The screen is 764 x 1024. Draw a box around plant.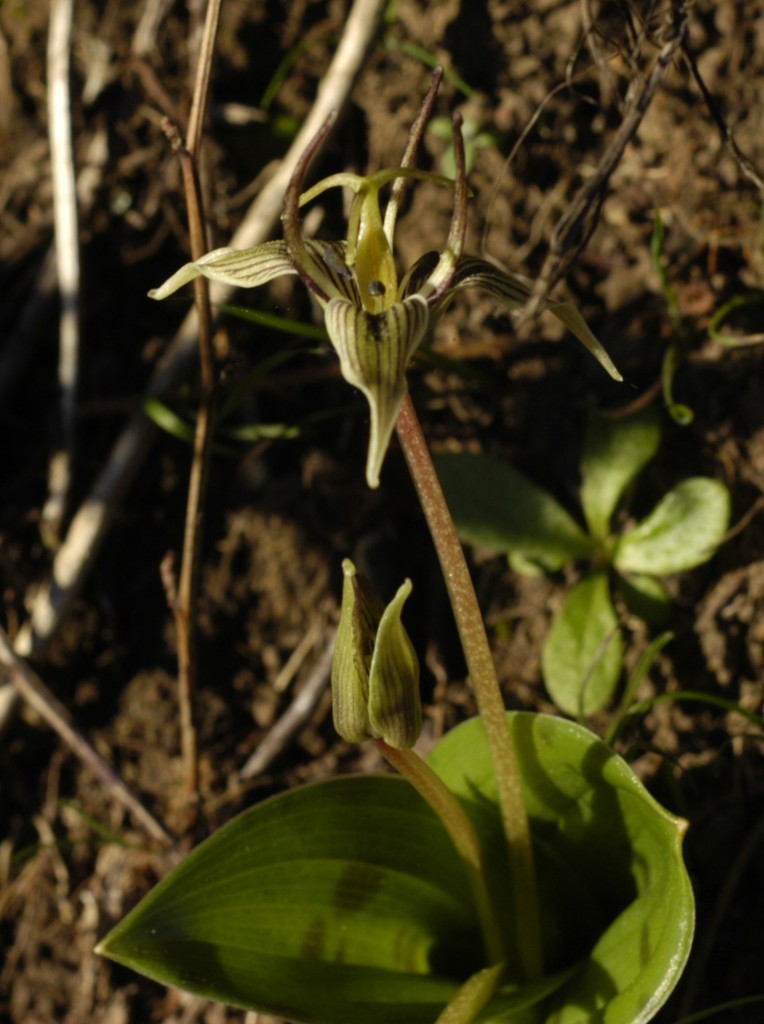
(626, 219, 763, 429).
